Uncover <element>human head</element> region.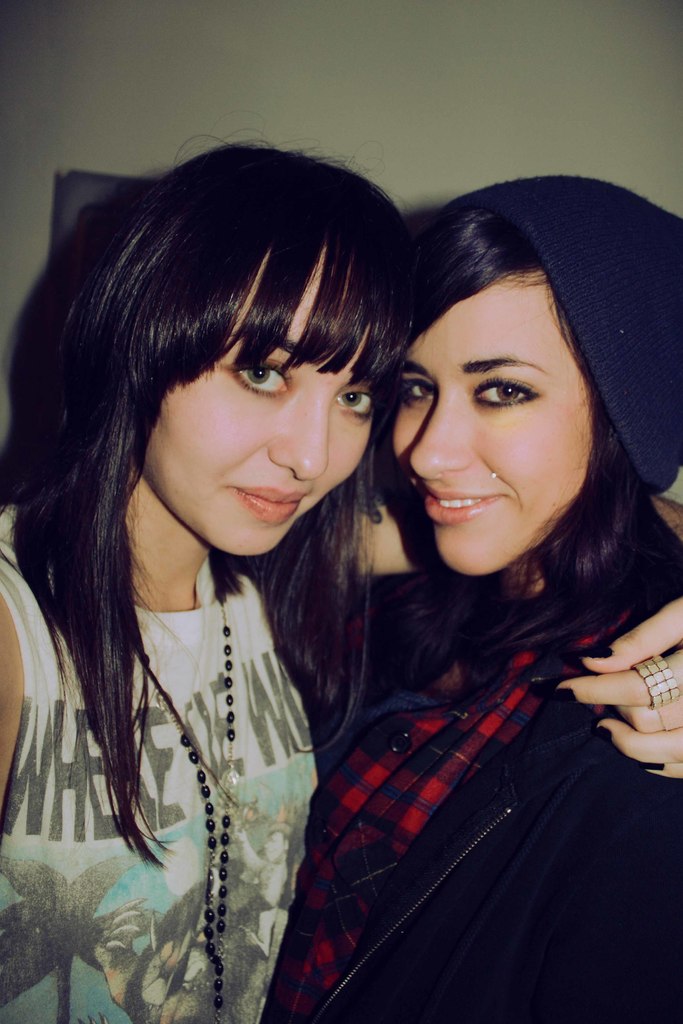
Uncovered: Rect(84, 145, 418, 561).
